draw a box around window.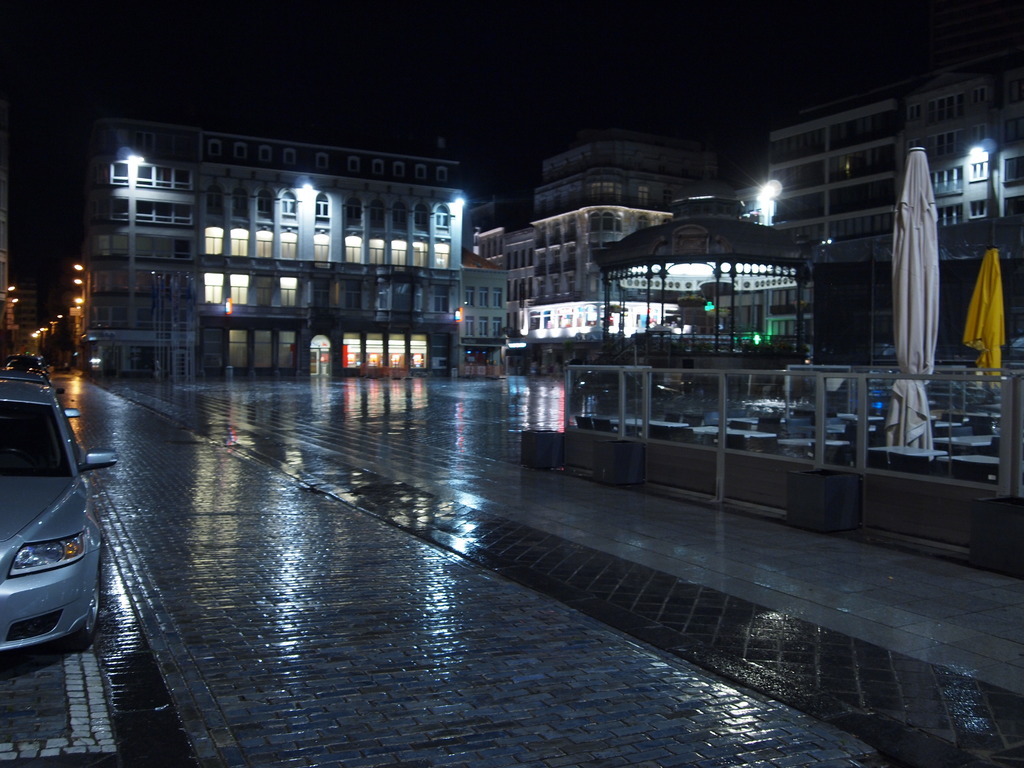
left=231, top=228, right=248, bottom=255.
